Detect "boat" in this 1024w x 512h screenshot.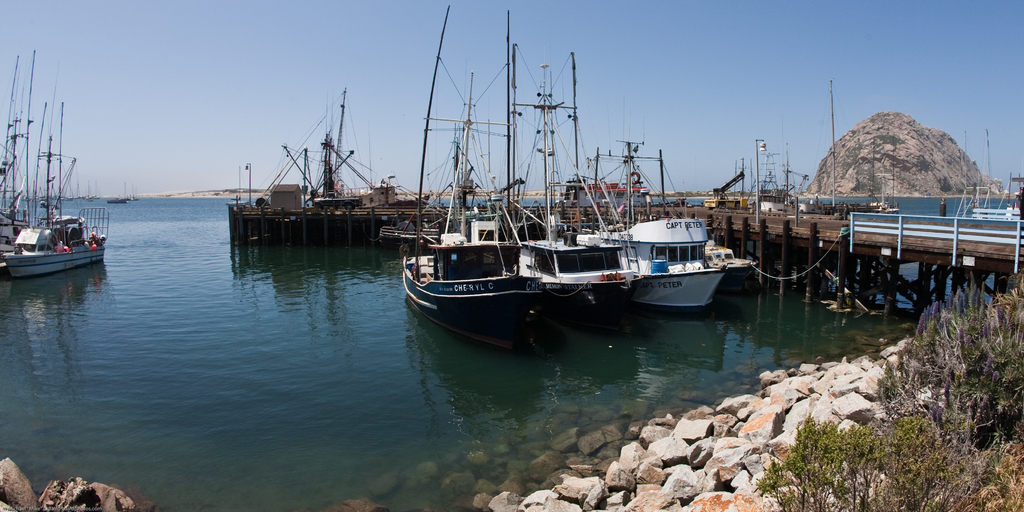
Detection: select_region(509, 50, 650, 339).
